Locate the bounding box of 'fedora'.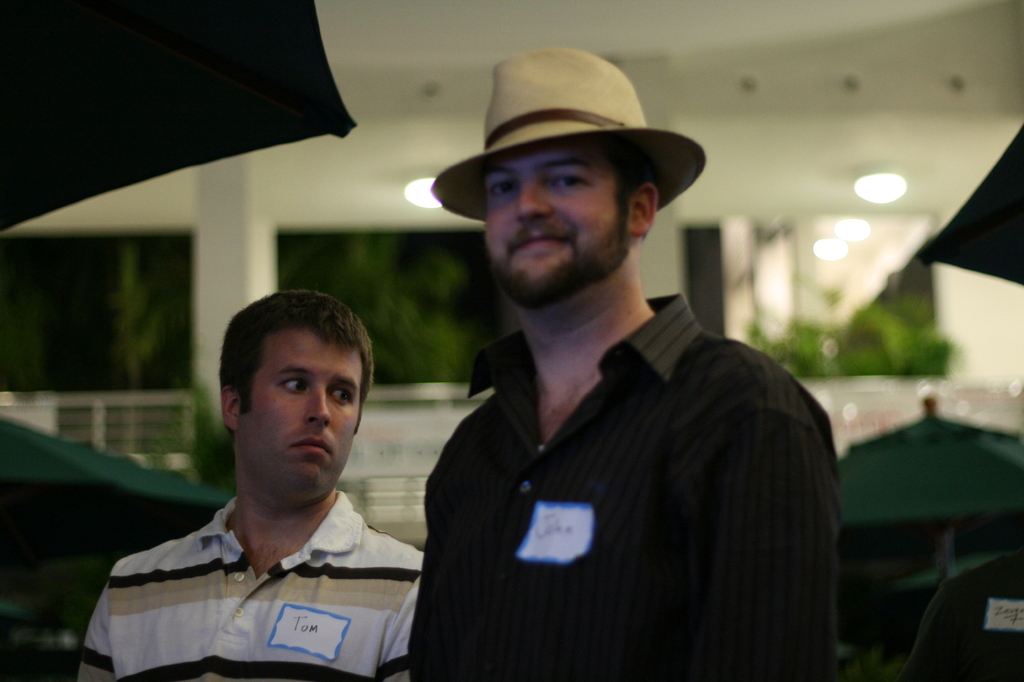
Bounding box: detection(432, 44, 704, 225).
